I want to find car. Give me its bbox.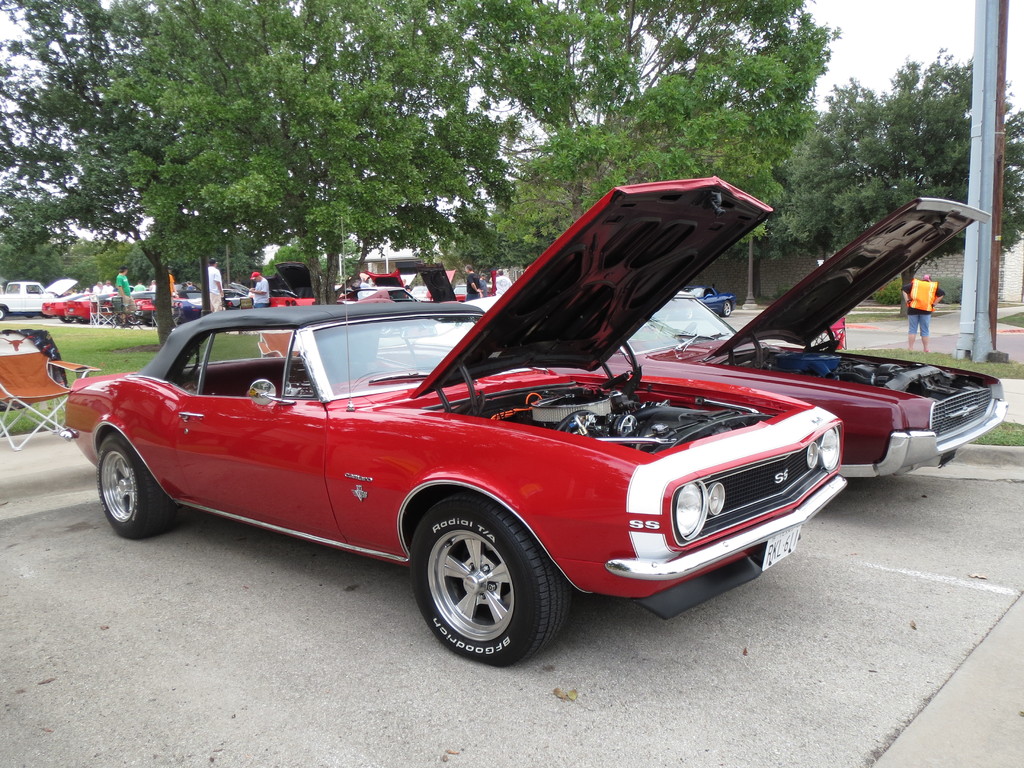
region(659, 289, 737, 317).
